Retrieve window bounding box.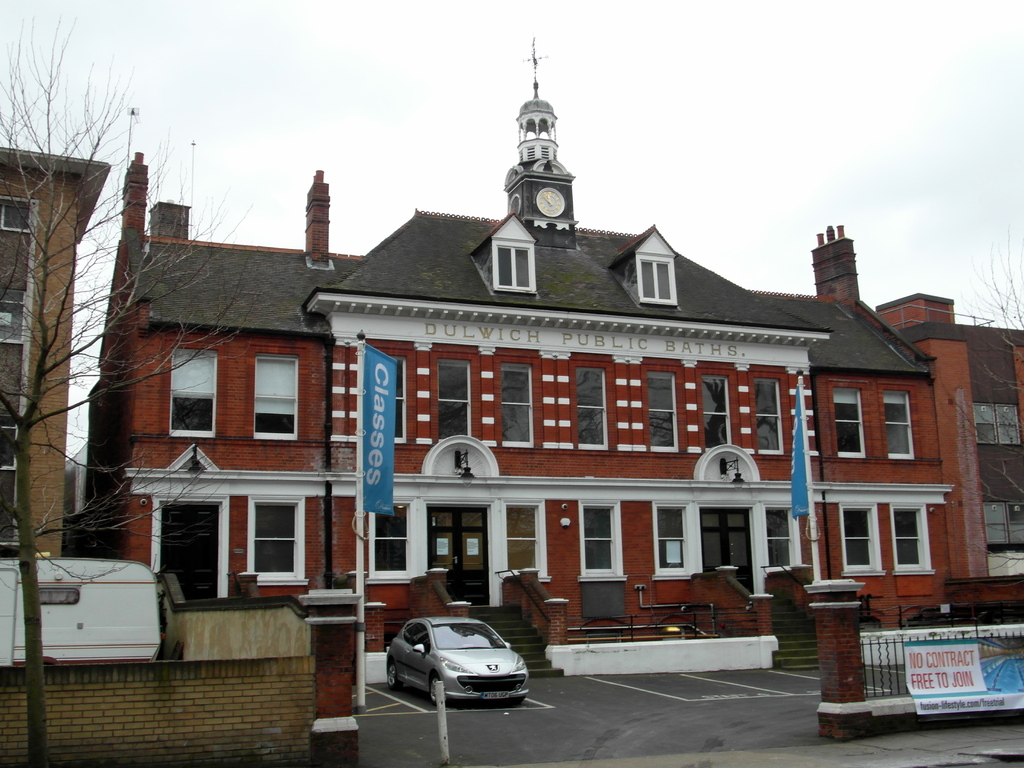
Bounding box: <region>646, 504, 691, 577</region>.
